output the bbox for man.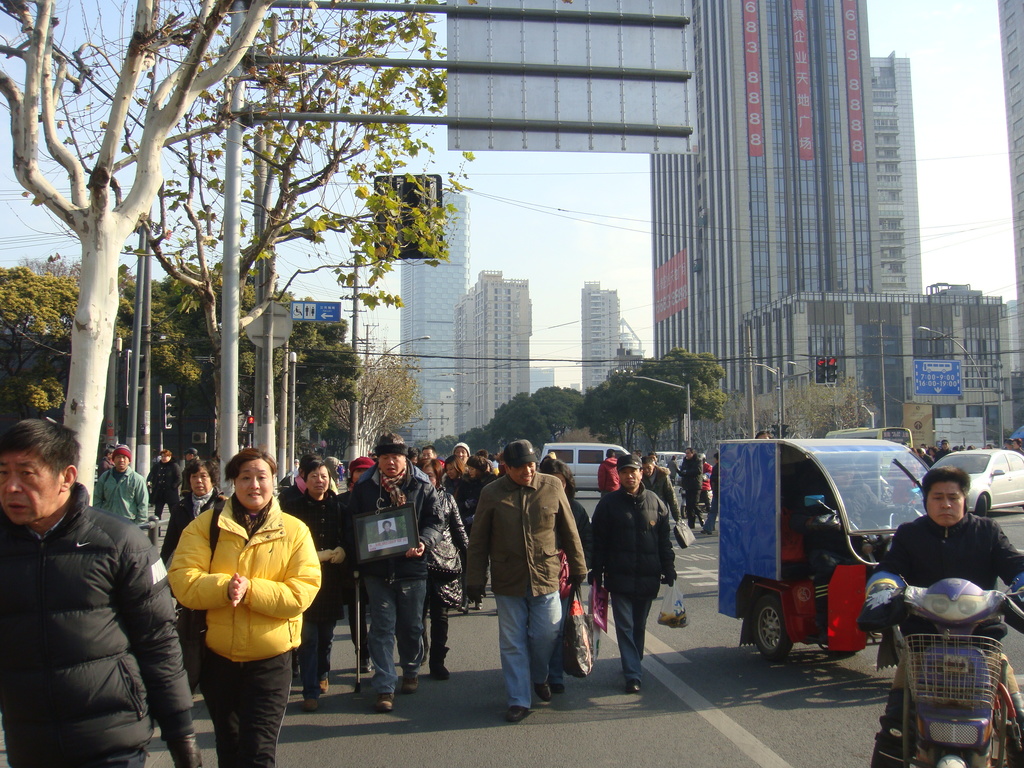
<box>0,416,200,767</box>.
